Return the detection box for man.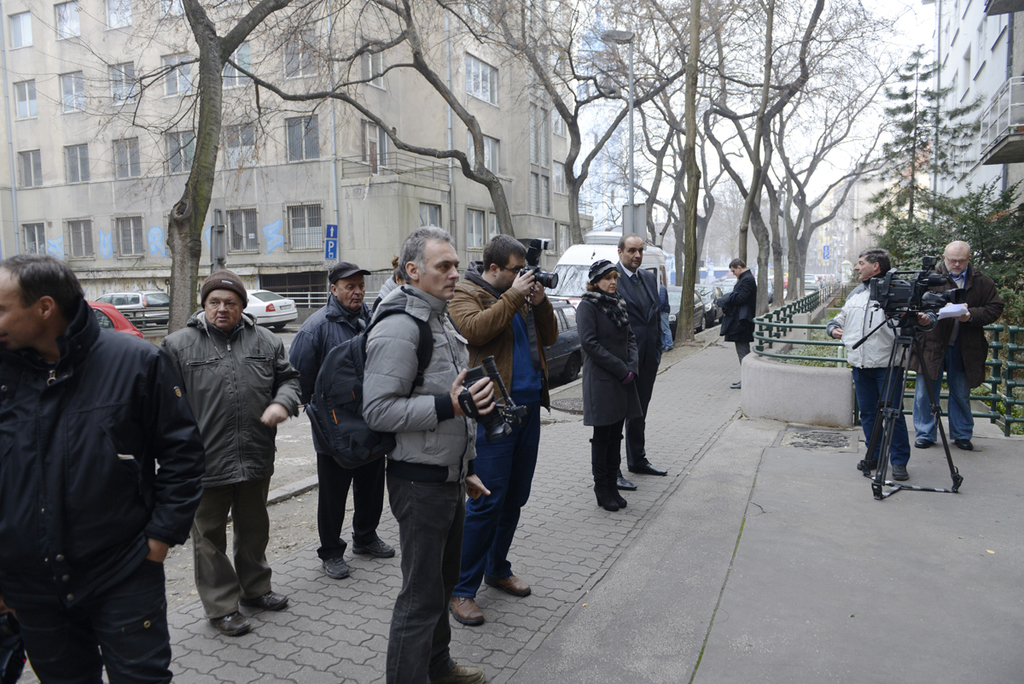
[x1=145, y1=270, x2=283, y2=650].
